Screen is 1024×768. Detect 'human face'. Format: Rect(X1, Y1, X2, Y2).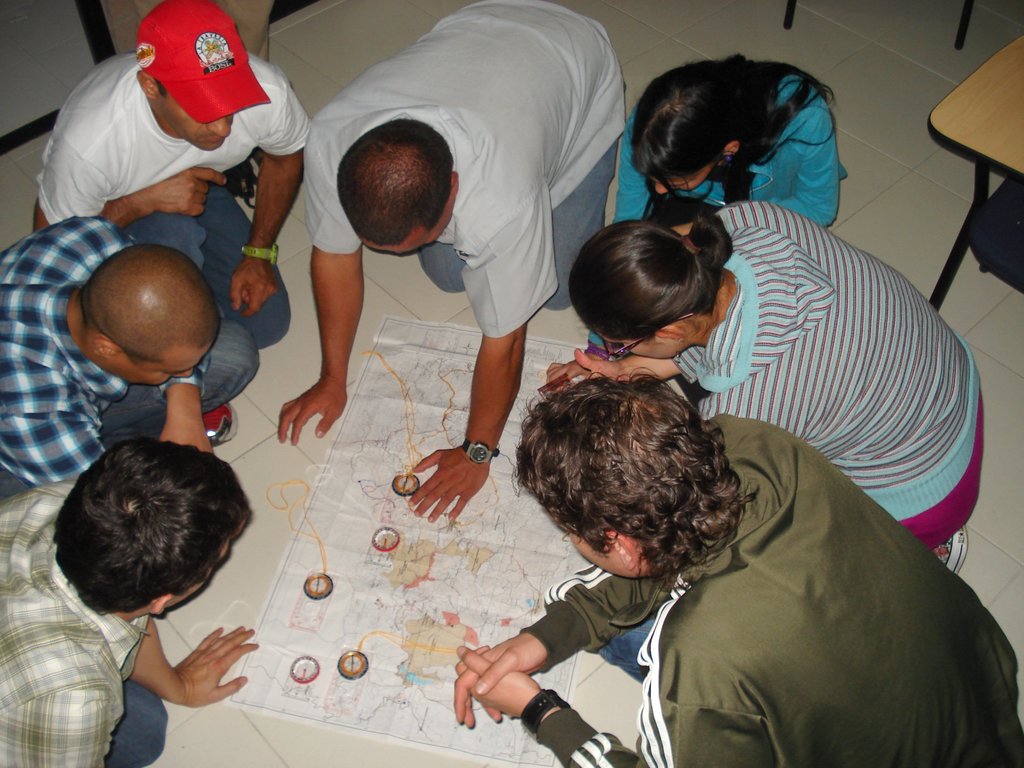
Rect(153, 113, 237, 145).
